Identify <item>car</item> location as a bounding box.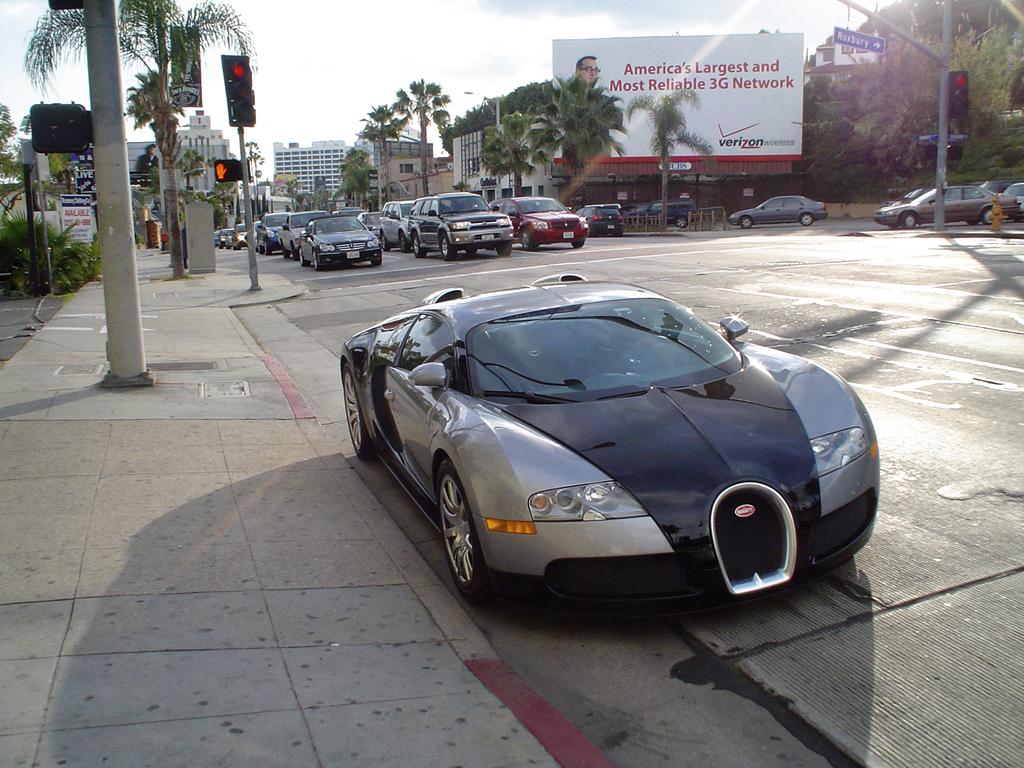
640:200:700:227.
